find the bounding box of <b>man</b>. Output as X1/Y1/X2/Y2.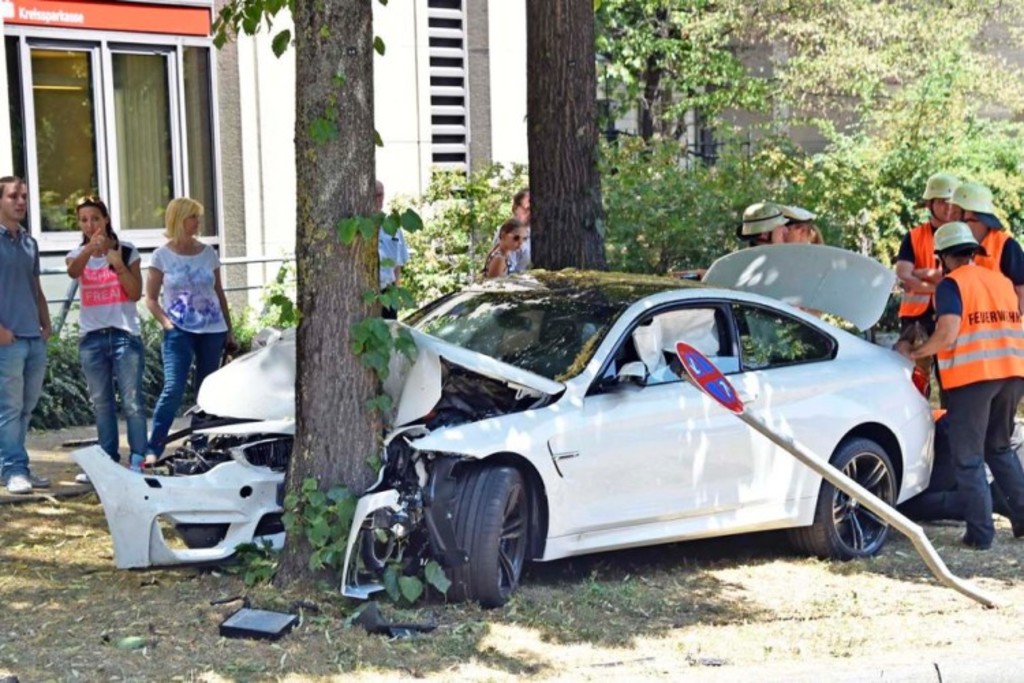
363/175/408/314.
